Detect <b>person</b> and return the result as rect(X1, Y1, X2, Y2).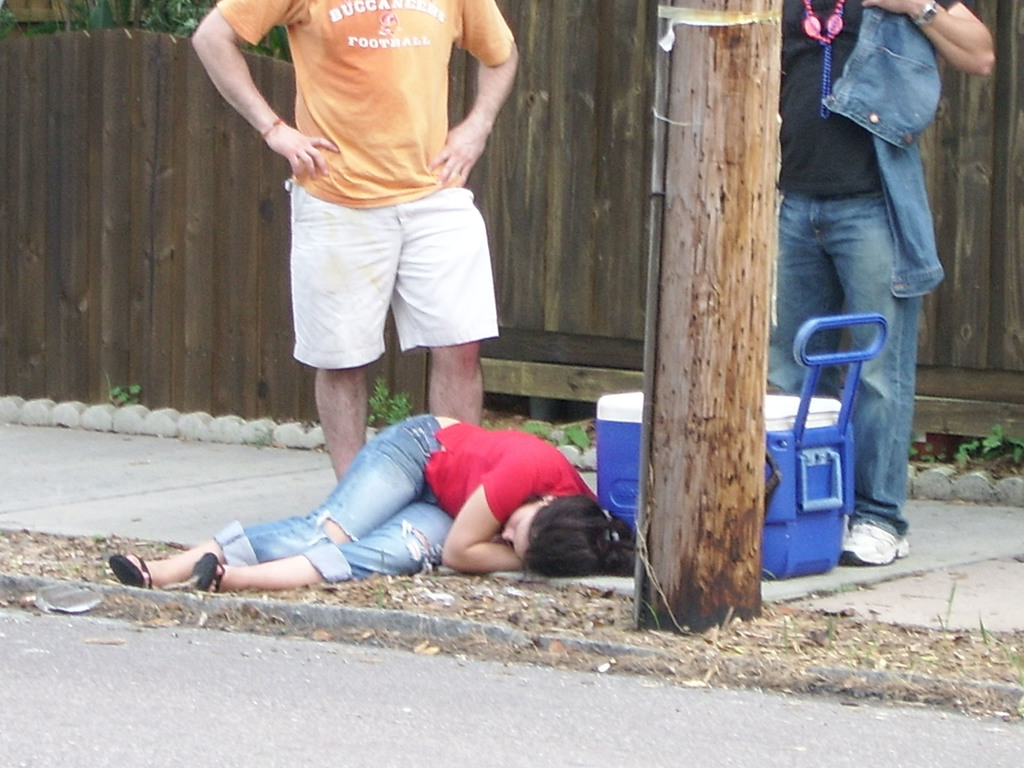
rect(776, 6, 998, 572).
